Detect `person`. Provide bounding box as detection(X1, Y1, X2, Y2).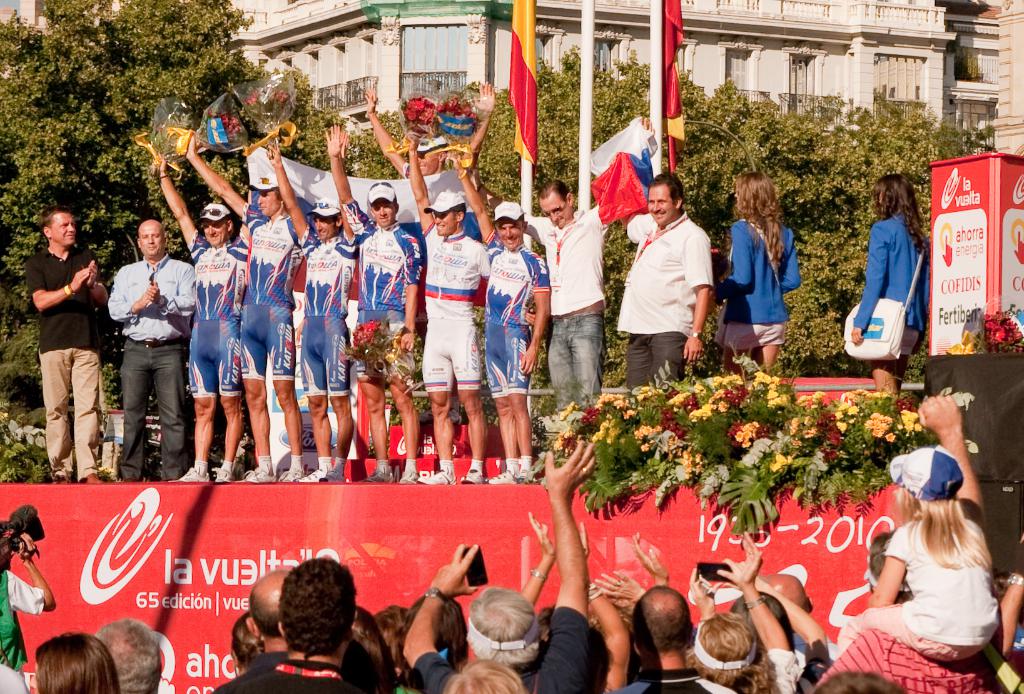
detection(105, 214, 199, 488).
